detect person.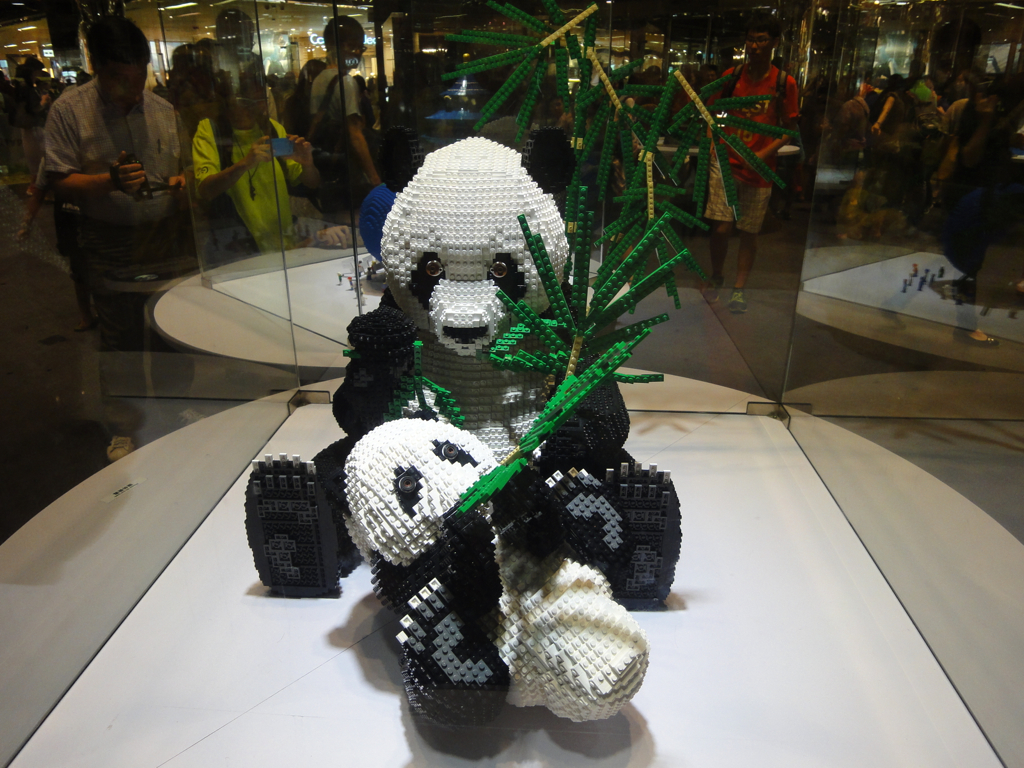
Detected at 705 13 801 316.
